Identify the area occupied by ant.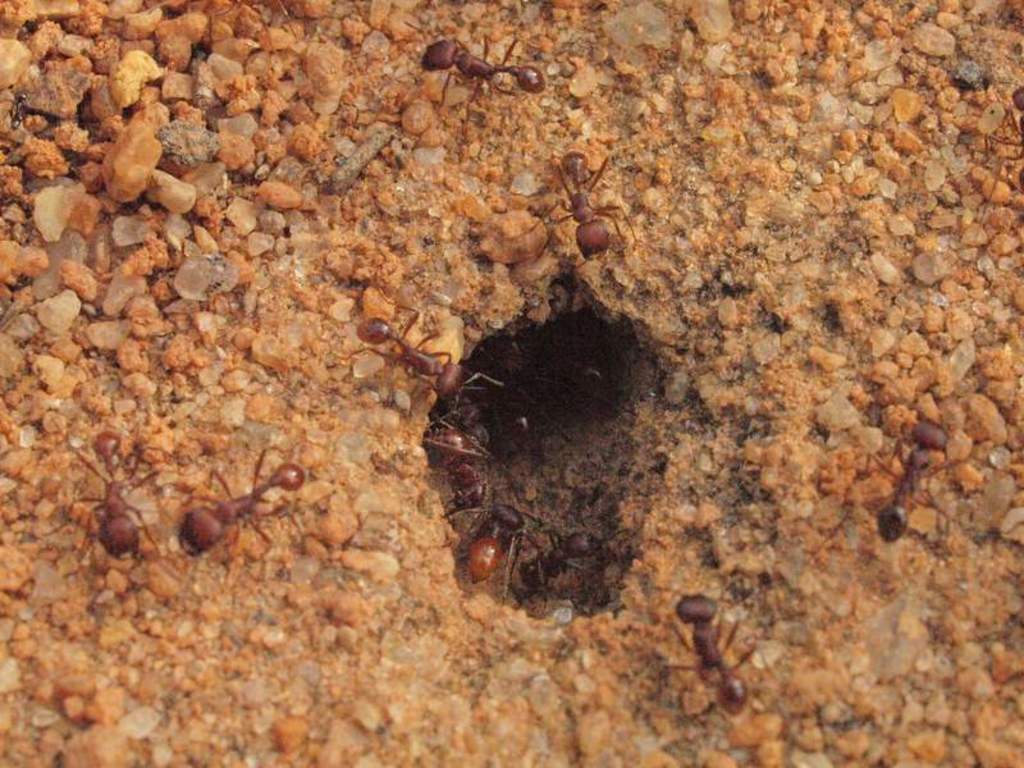
Area: l=831, t=376, r=974, b=571.
